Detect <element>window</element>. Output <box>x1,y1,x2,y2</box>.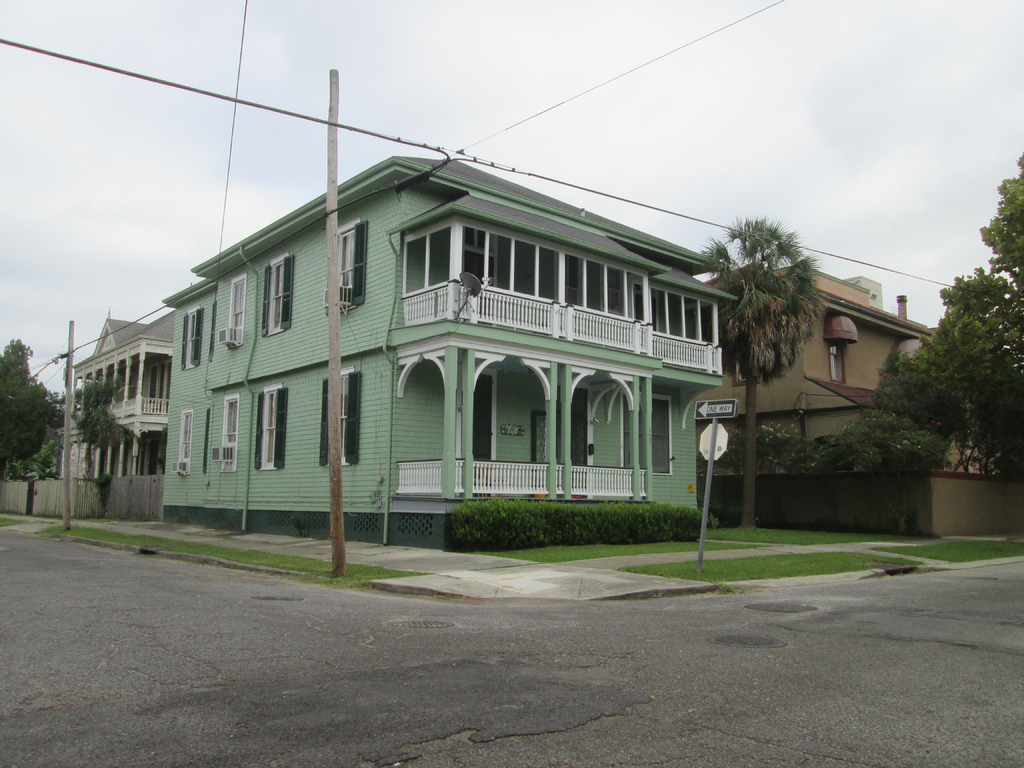
<box>263,255,294,341</box>.
